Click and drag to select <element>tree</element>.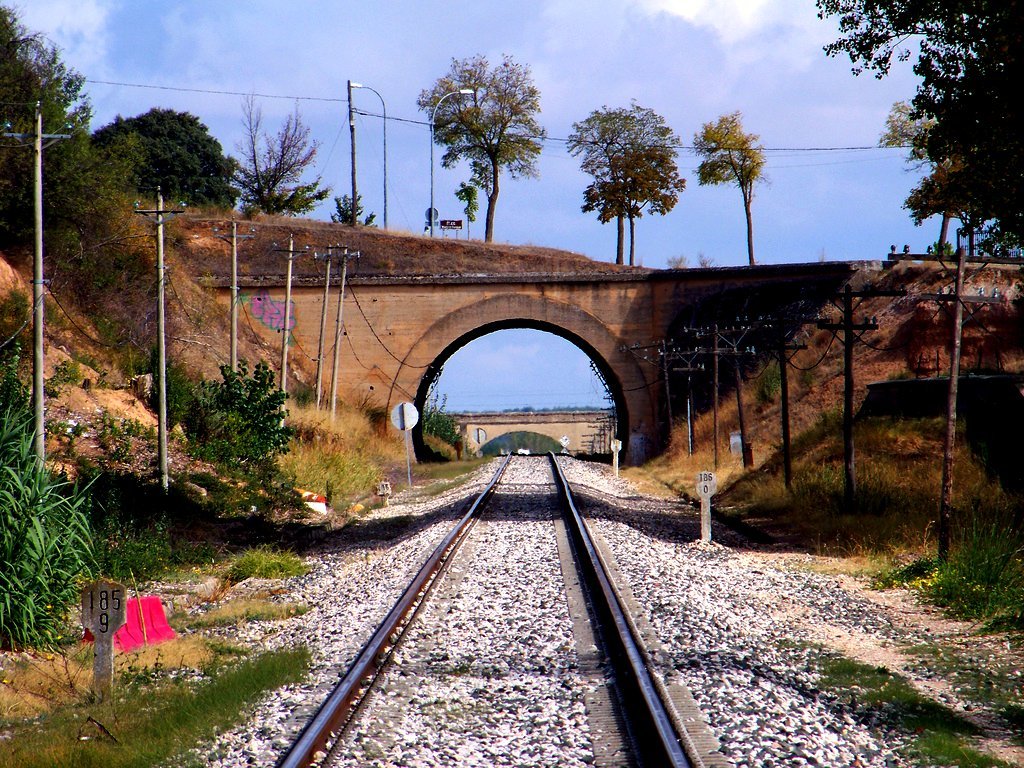
Selection: {"x1": 457, "y1": 167, "x2": 491, "y2": 243}.
